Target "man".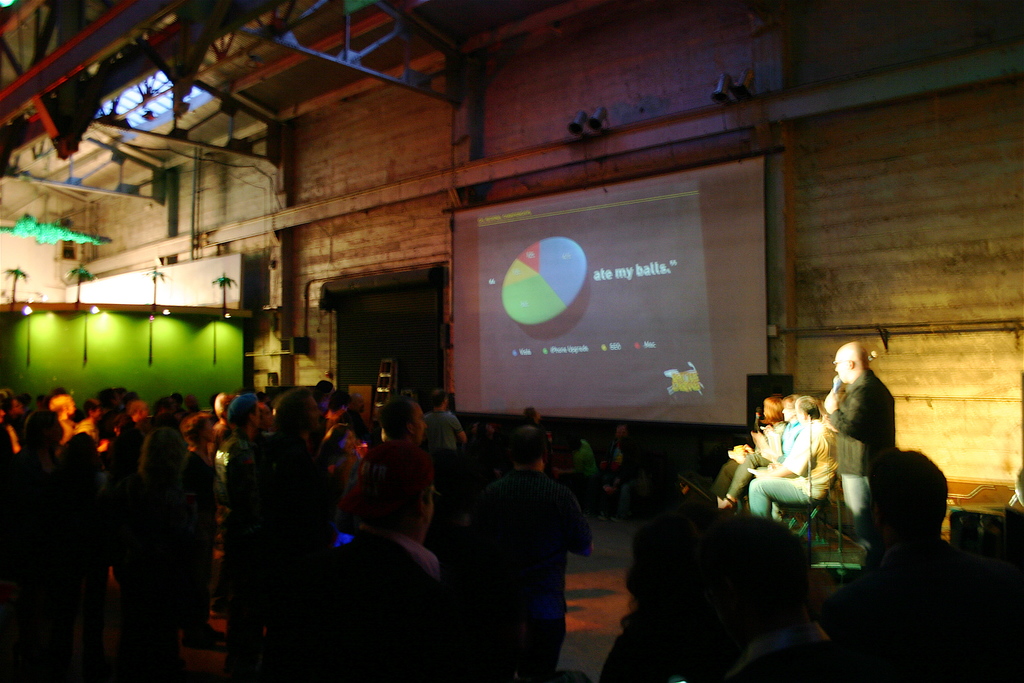
Target region: rect(421, 388, 464, 472).
